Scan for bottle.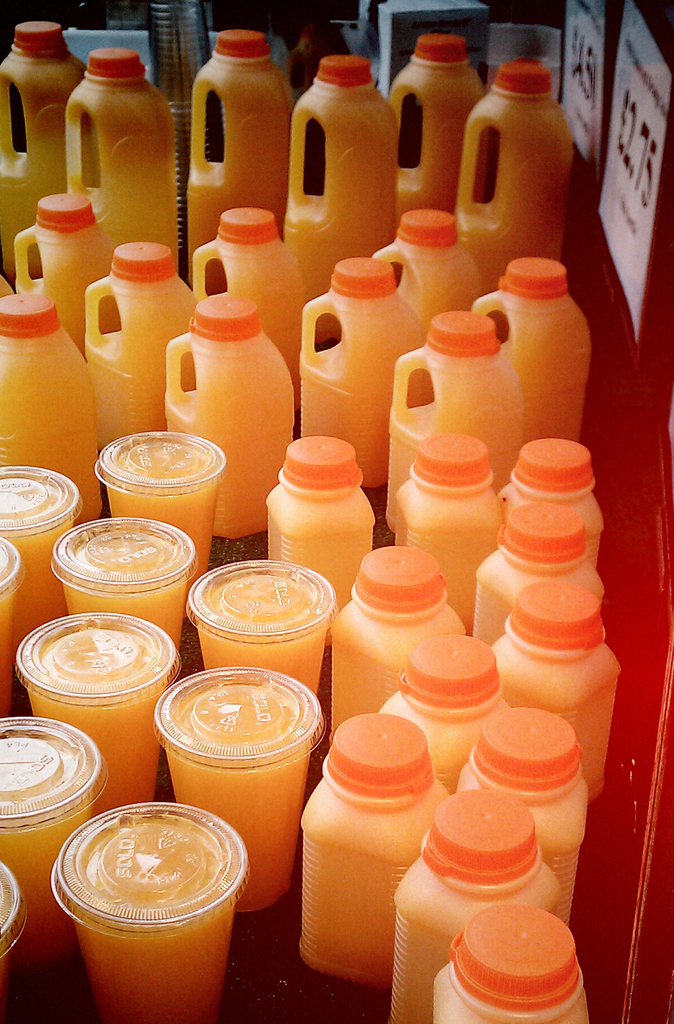
Scan result: pyautogui.locateOnScreen(473, 500, 602, 644).
